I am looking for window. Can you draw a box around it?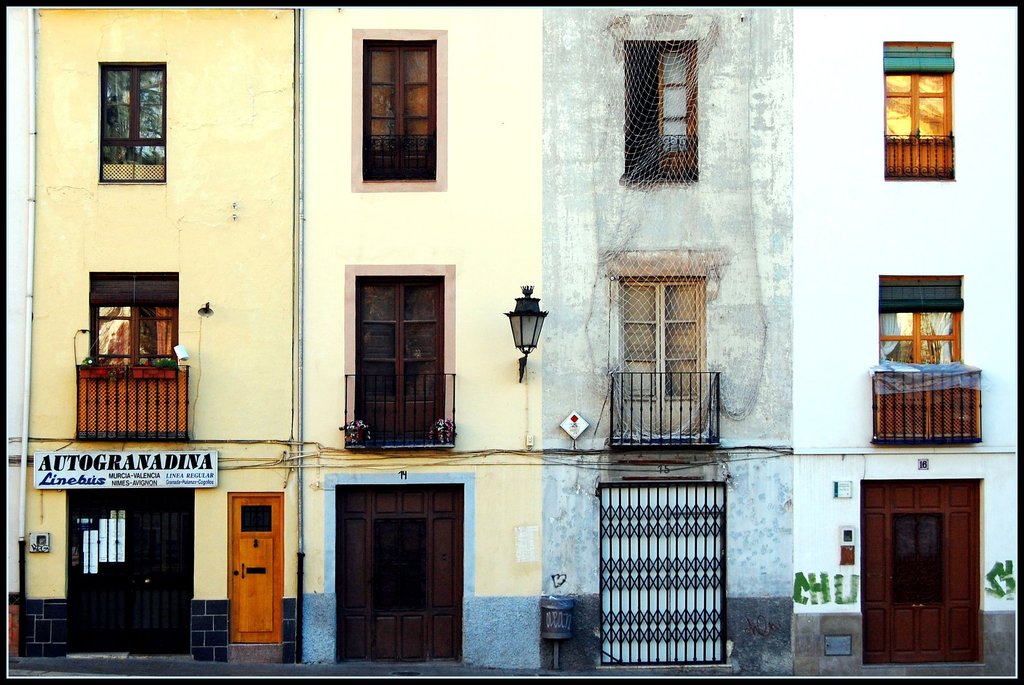
Sure, the bounding box is (881,286,963,364).
